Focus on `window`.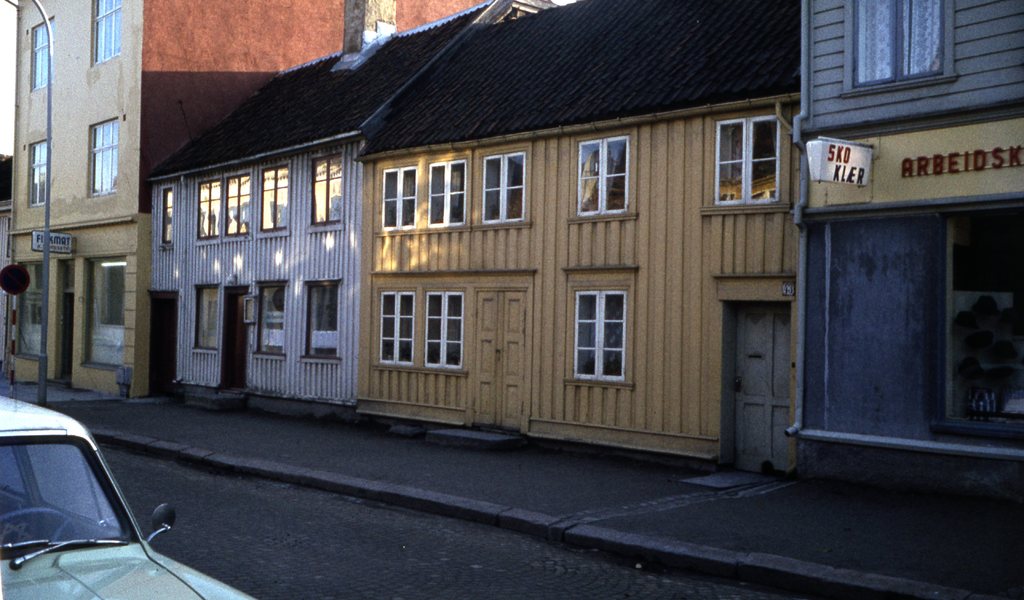
Focused at x1=87 y1=255 x2=126 y2=369.
